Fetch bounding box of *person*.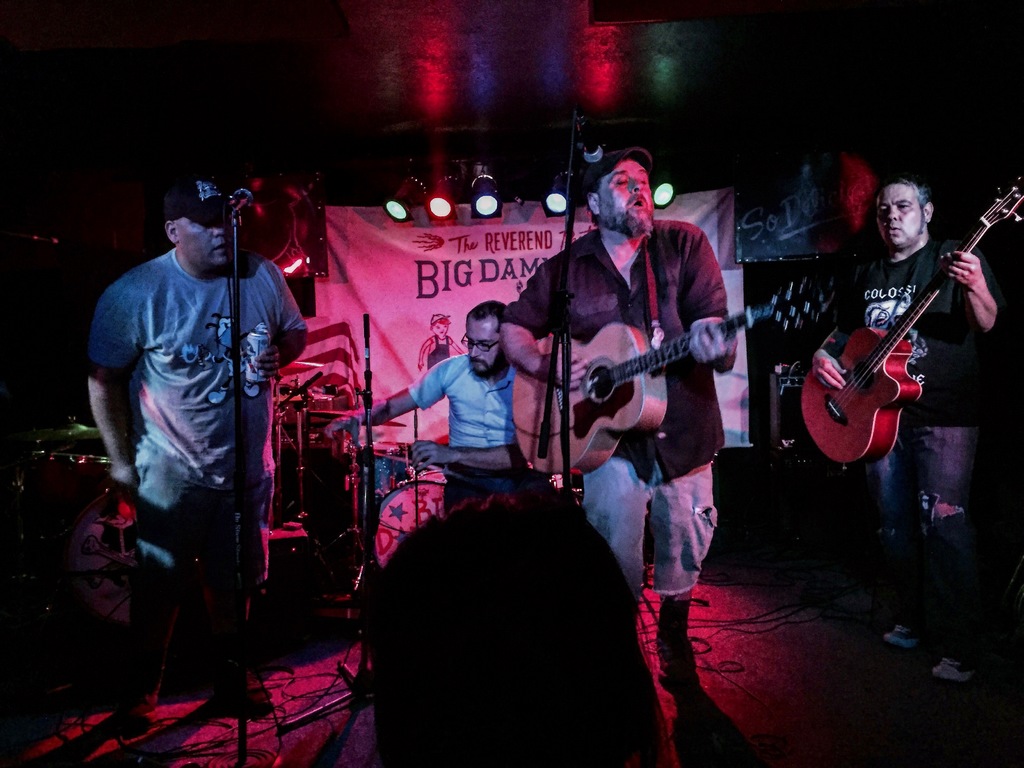
Bbox: locate(80, 177, 305, 719).
